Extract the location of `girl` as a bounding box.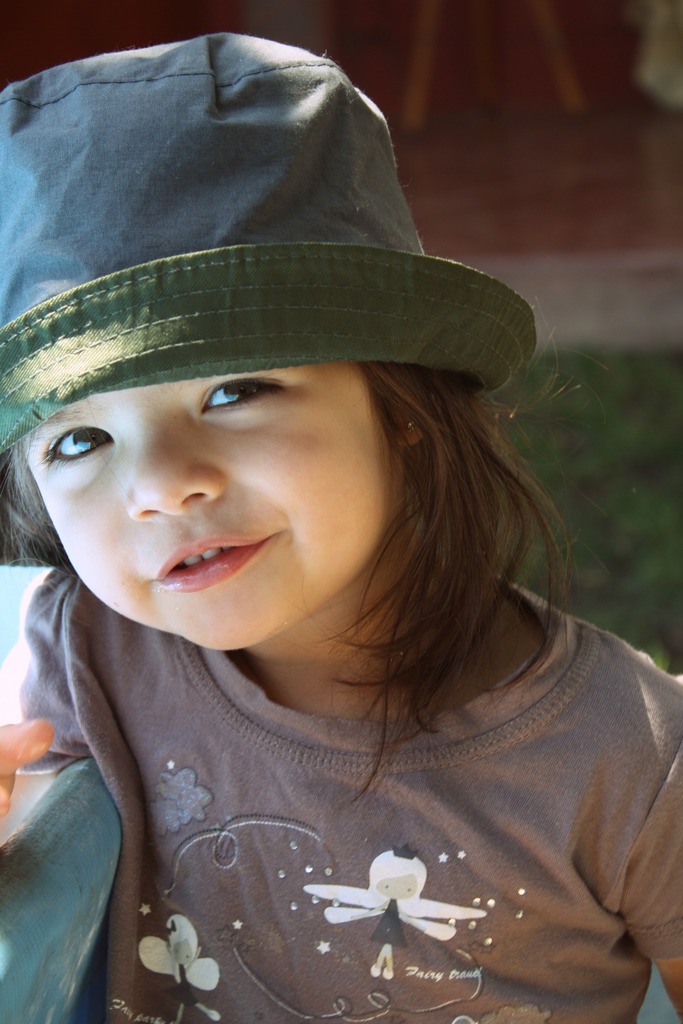
0,33,682,1021.
